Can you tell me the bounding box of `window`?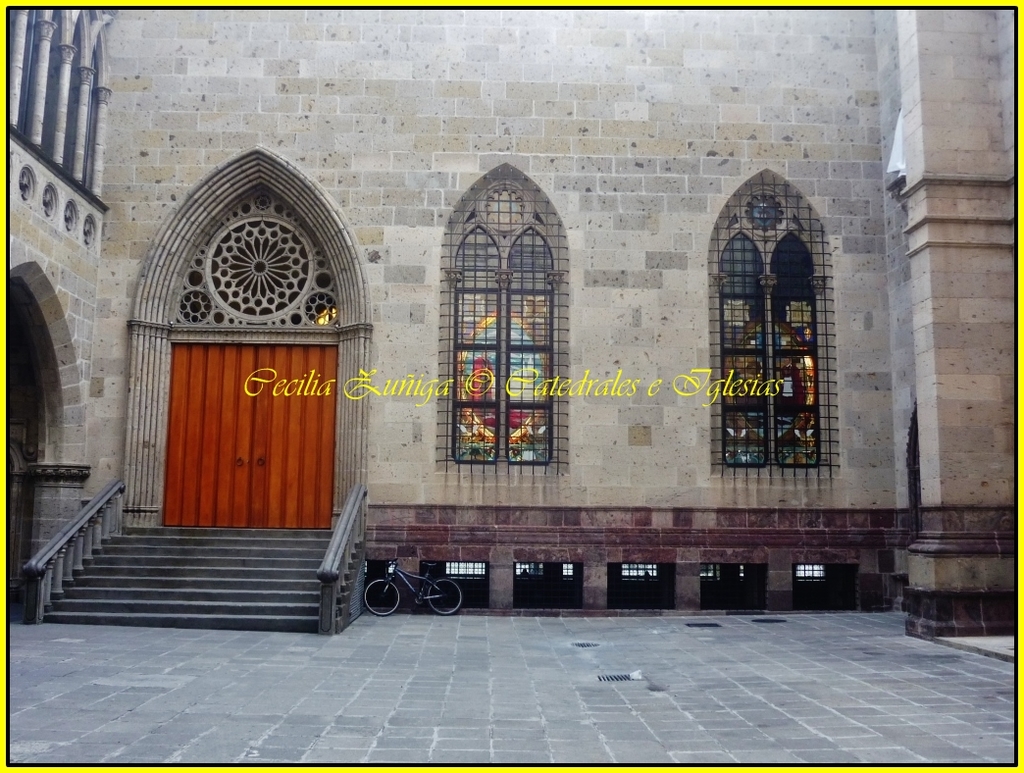
427,151,565,493.
